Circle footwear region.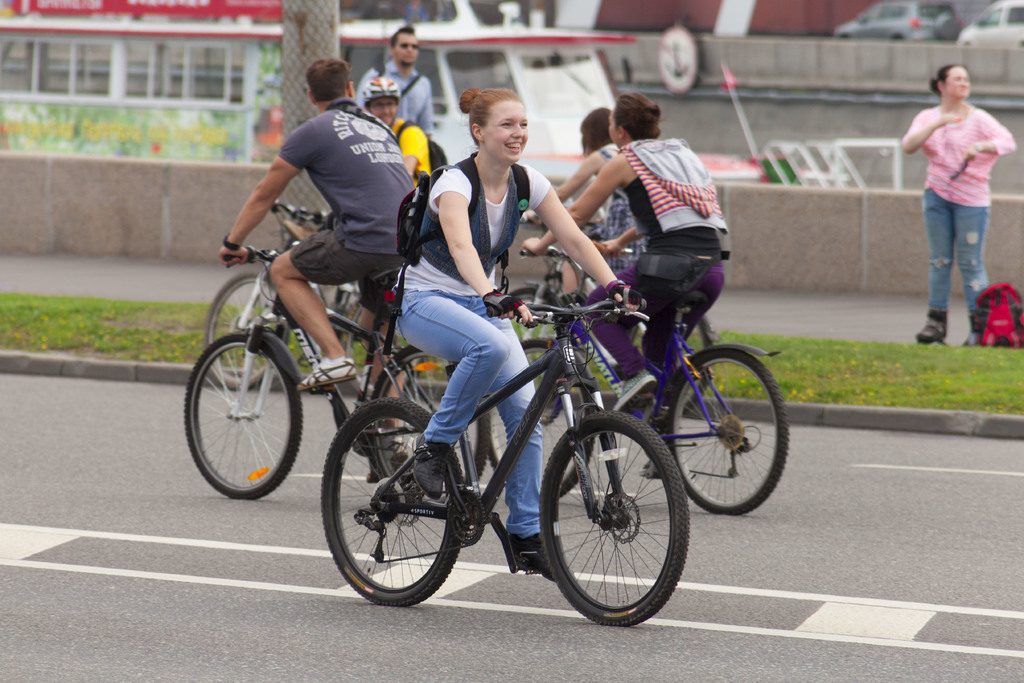
Region: bbox=(961, 311, 979, 343).
